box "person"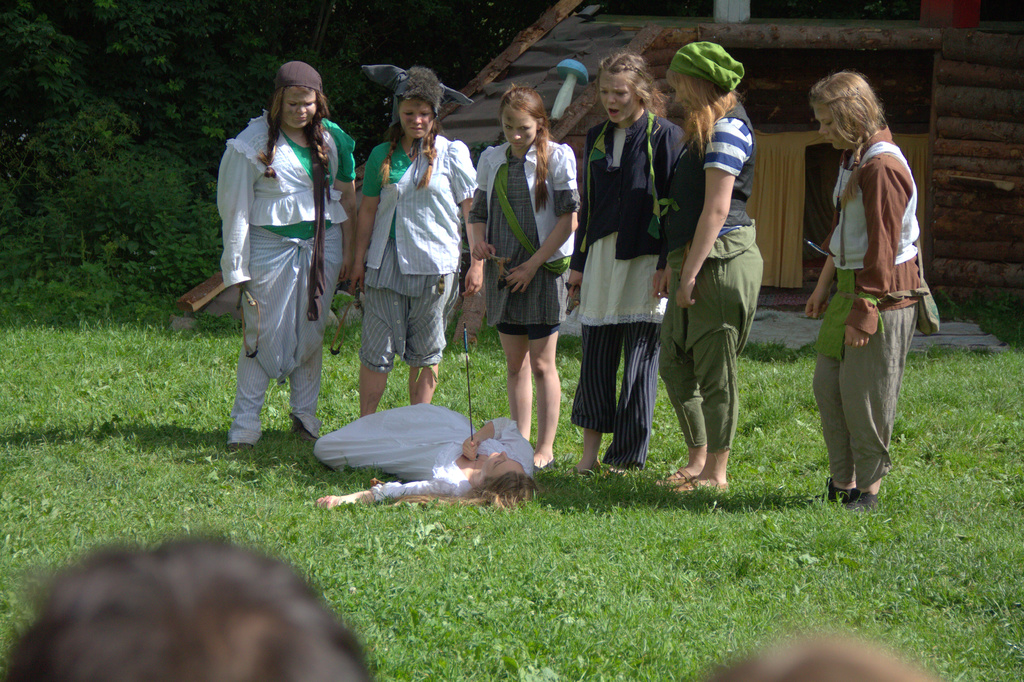
<region>650, 29, 771, 499</region>
